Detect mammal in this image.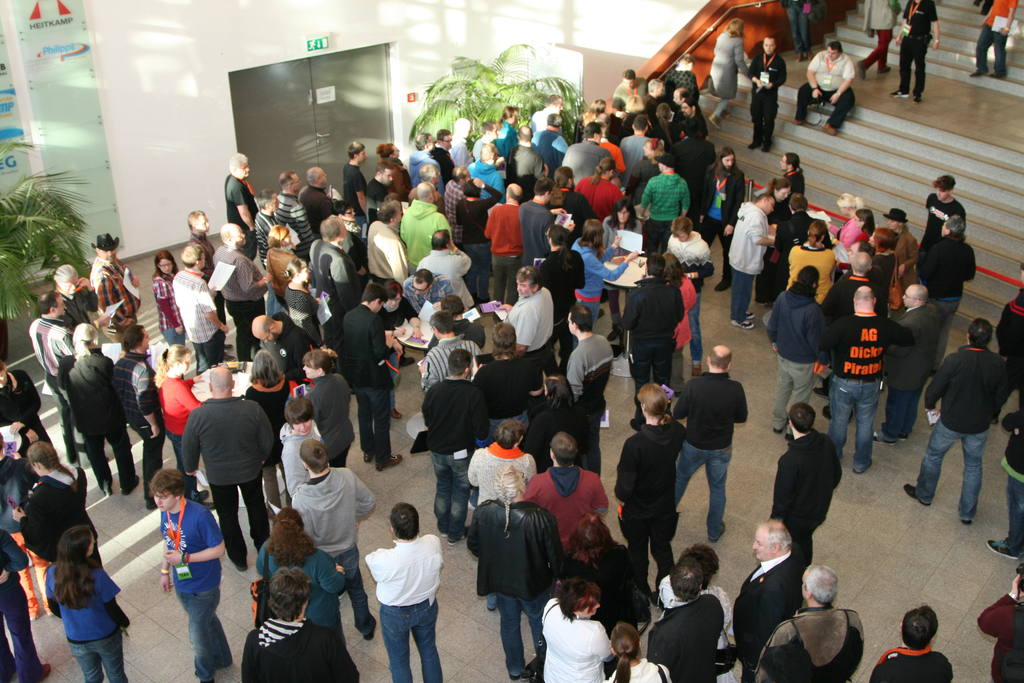
Detection: [left=265, top=221, right=299, bottom=308].
